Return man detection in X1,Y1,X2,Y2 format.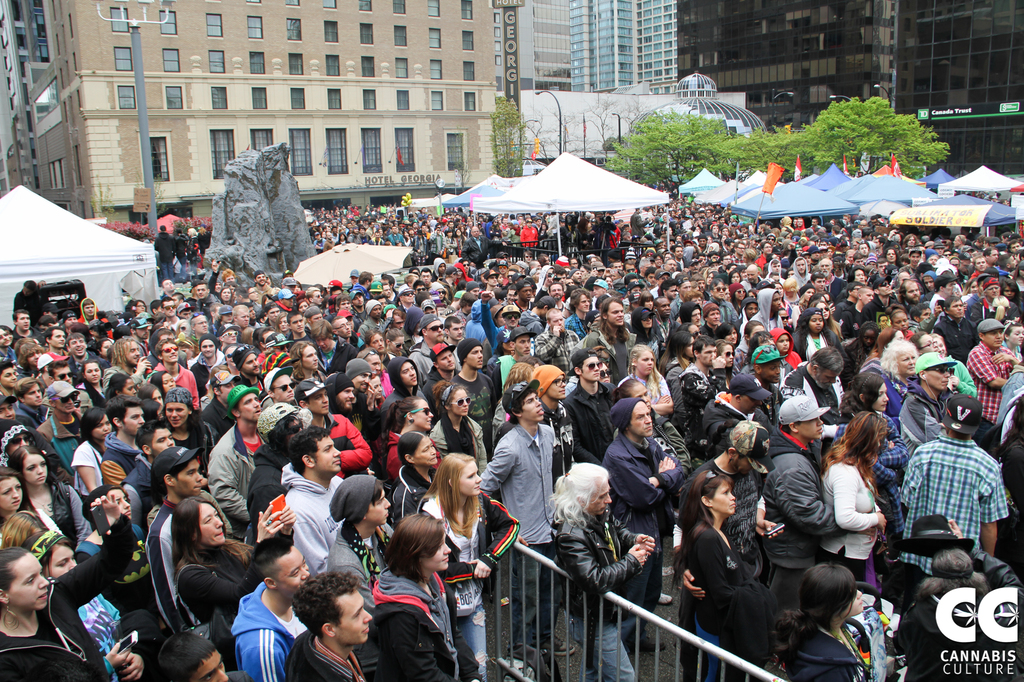
920,234,929,241.
